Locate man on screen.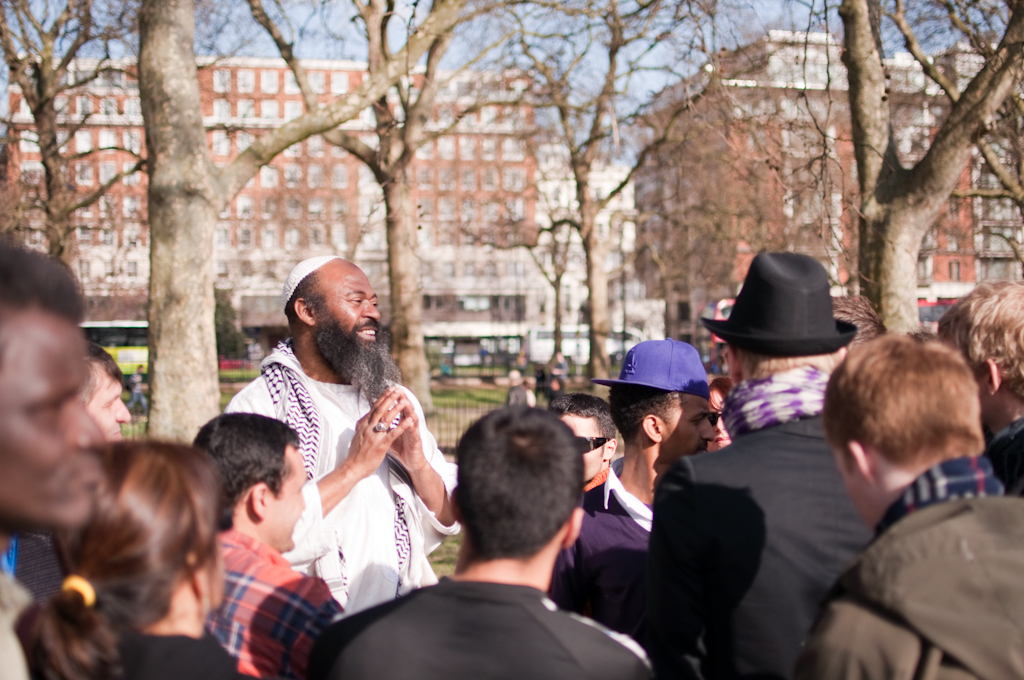
On screen at (x1=550, y1=387, x2=651, y2=530).
